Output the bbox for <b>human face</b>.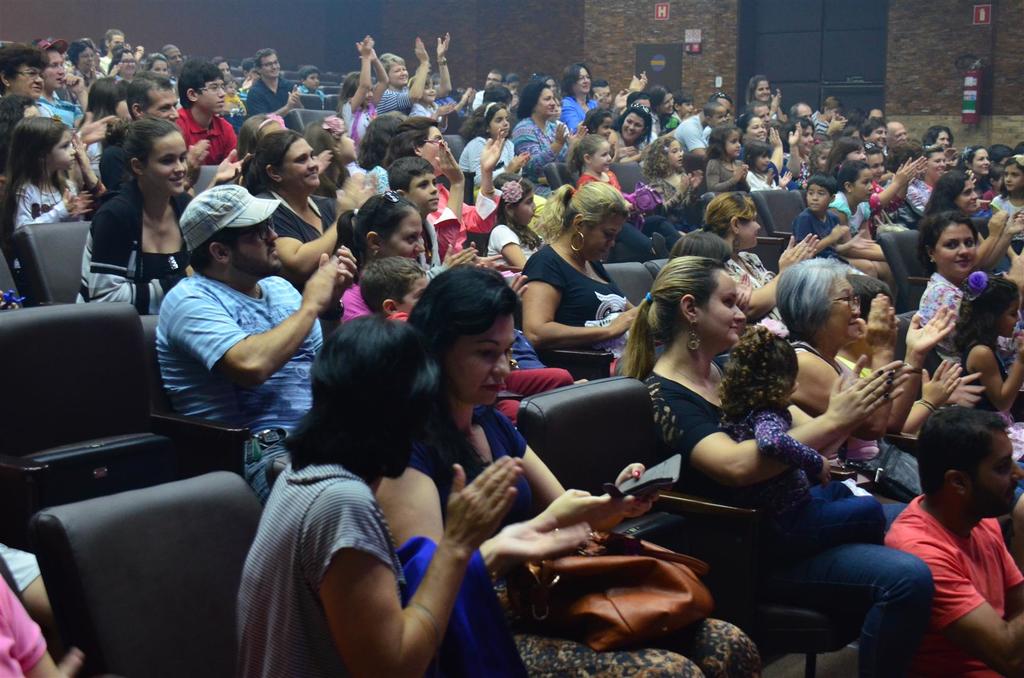
box=[817, 150, 832, 171].
